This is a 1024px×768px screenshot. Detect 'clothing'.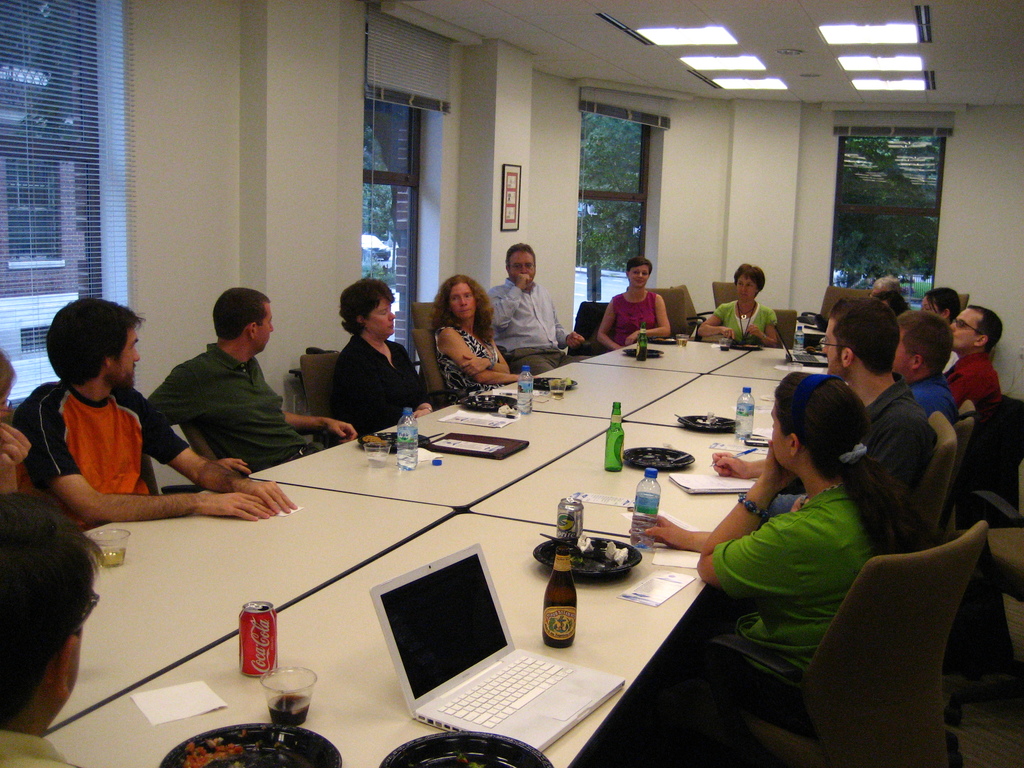
detection(710, 482, 881, 710).
